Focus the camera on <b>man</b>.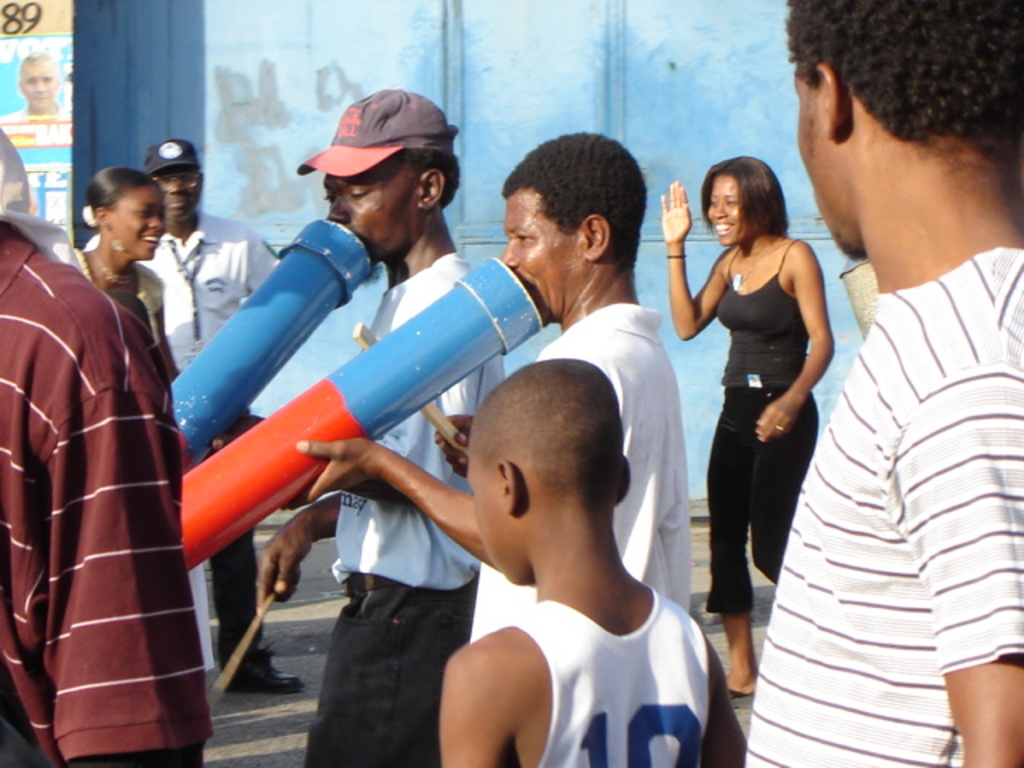
Focus region: 0 46 66 117.
